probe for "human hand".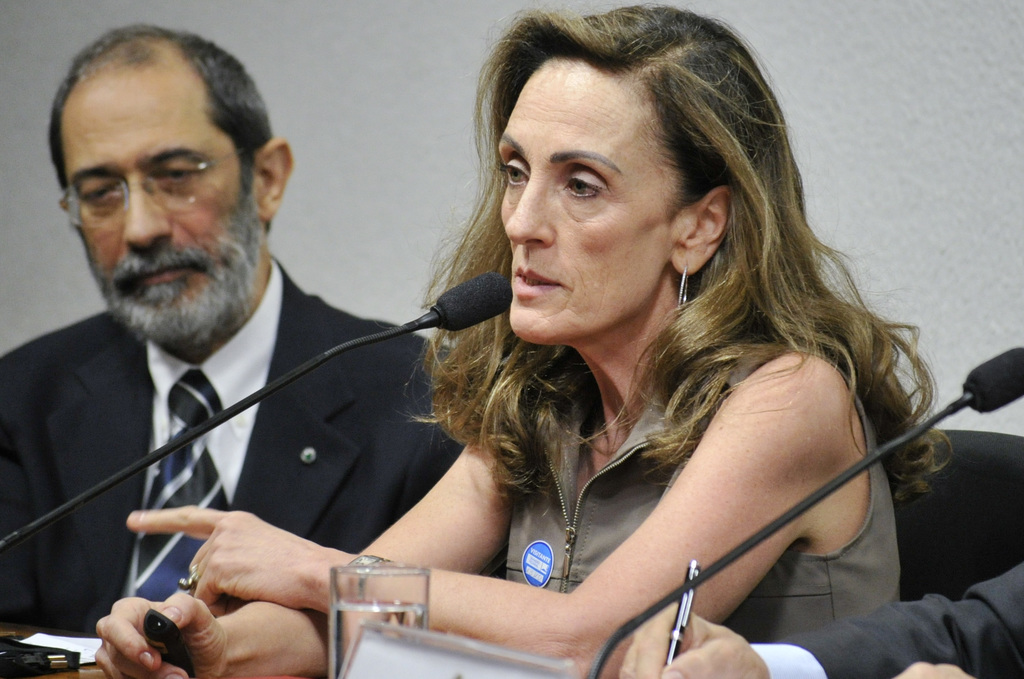
Probe result: Rect(93, 591, 228, 678).
